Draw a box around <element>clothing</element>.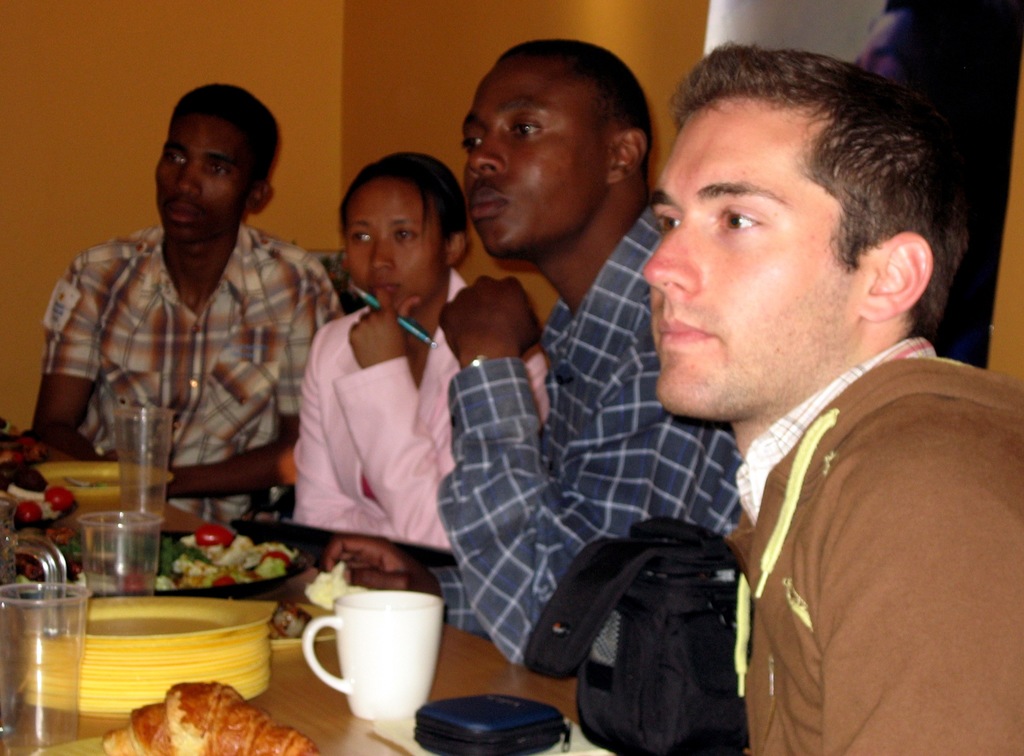
region(292, 265, 551, 551).
